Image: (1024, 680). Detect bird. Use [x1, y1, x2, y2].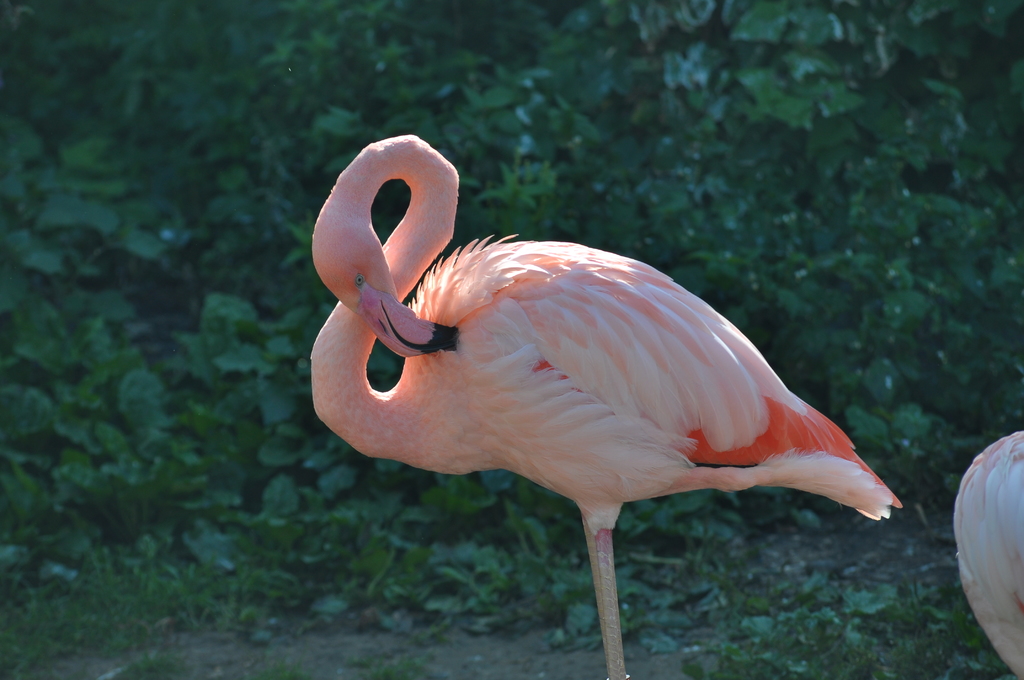
[361, 162, 874, 679].
